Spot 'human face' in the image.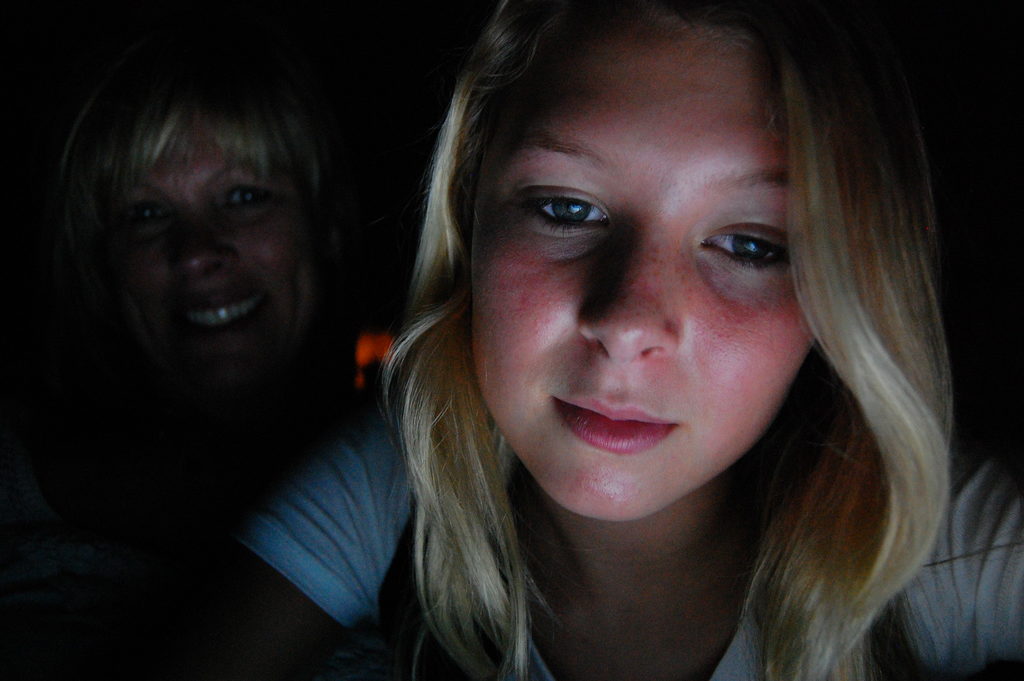
'human face' found at x1=110, y1=124, x2=314, y2=404.
